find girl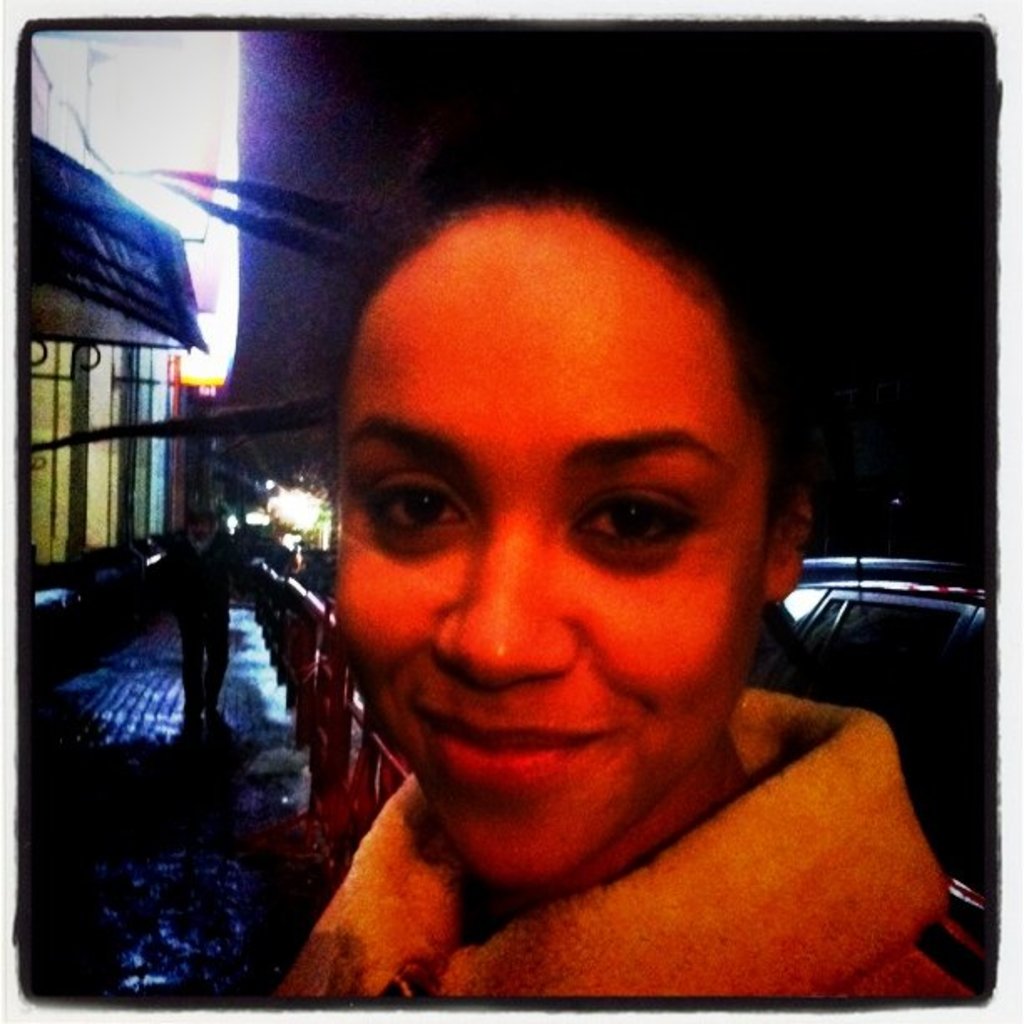
l=264, t=114, r=975, b=999
